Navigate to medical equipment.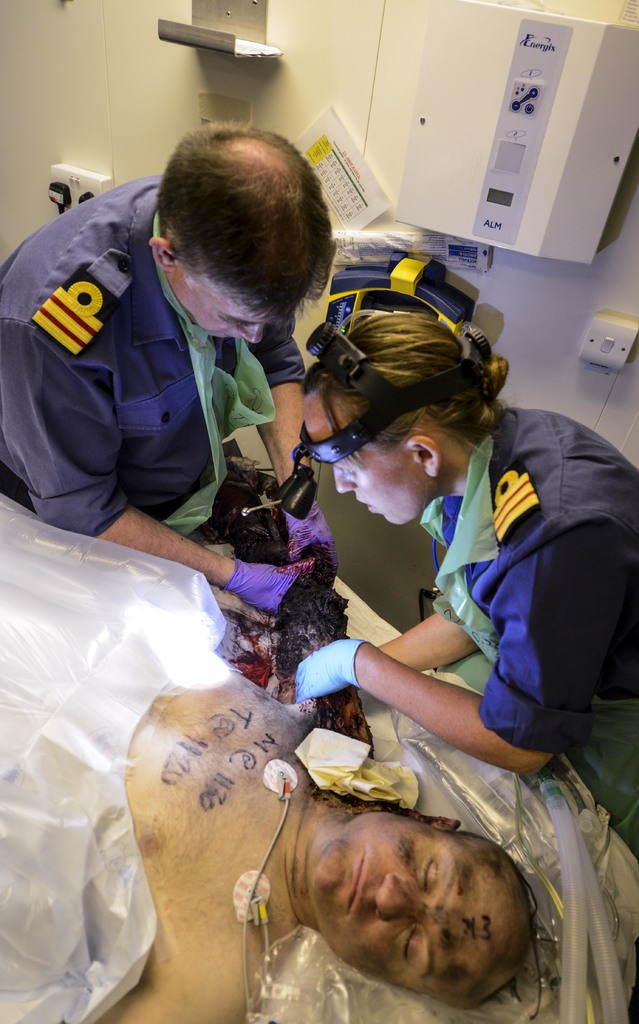
Navigation target: {"x1": 391, "y1": 0, "x2": 638, "y2": 266}.
